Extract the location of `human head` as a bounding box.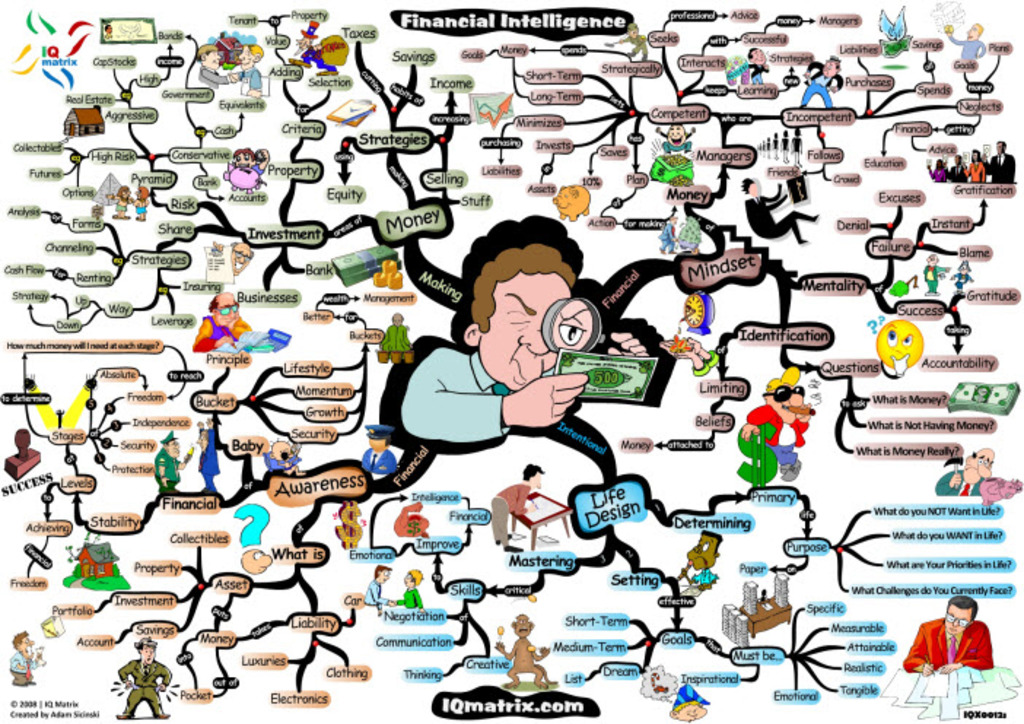
<bbox>964, 22, 985, 36</bbox>.
